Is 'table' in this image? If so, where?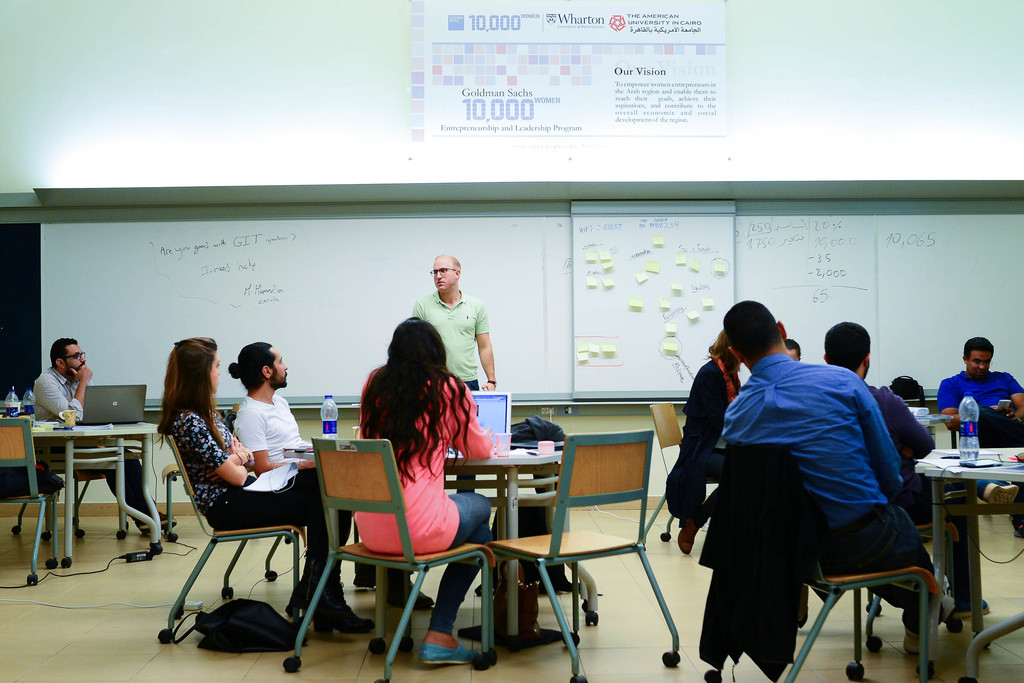
Yes, at box=[367, 449, 559, 637].
